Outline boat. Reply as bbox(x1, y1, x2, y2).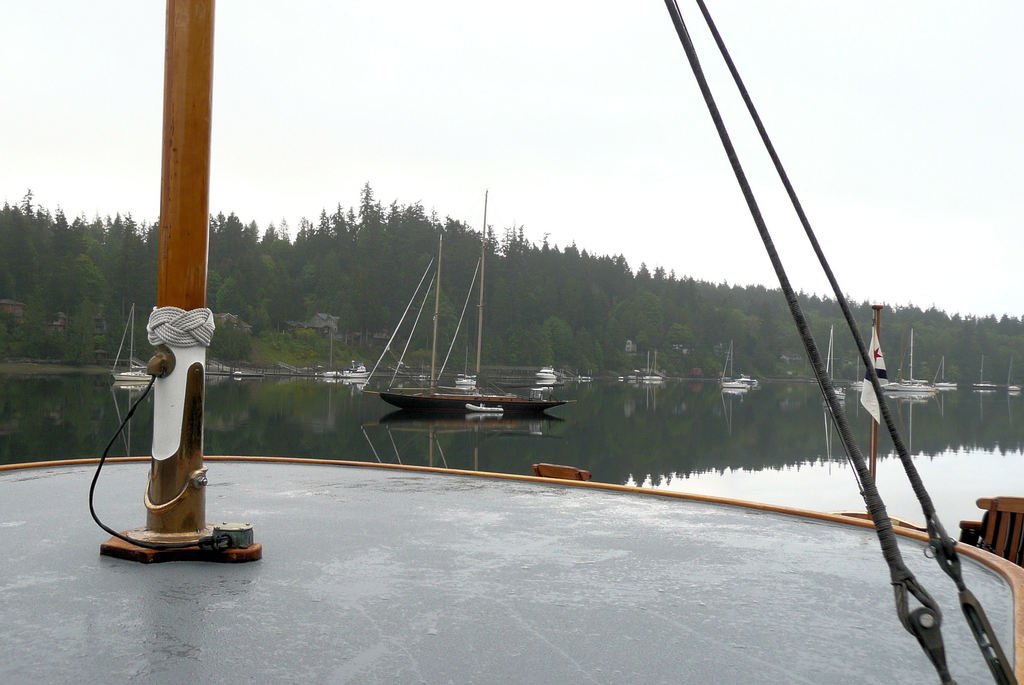
bbox(540, 369, 556, 378).
